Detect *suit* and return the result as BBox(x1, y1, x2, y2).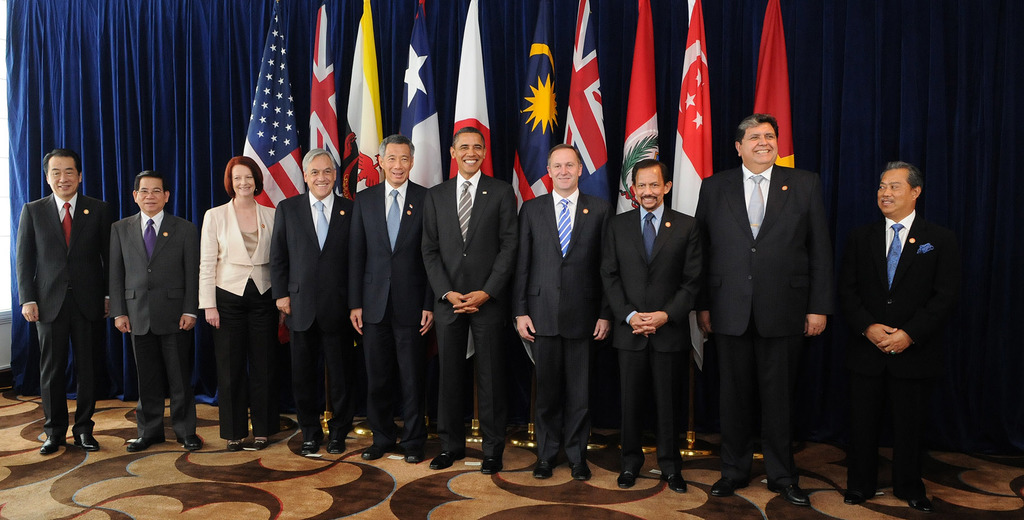
BBox(511, 186, 605, 469).
